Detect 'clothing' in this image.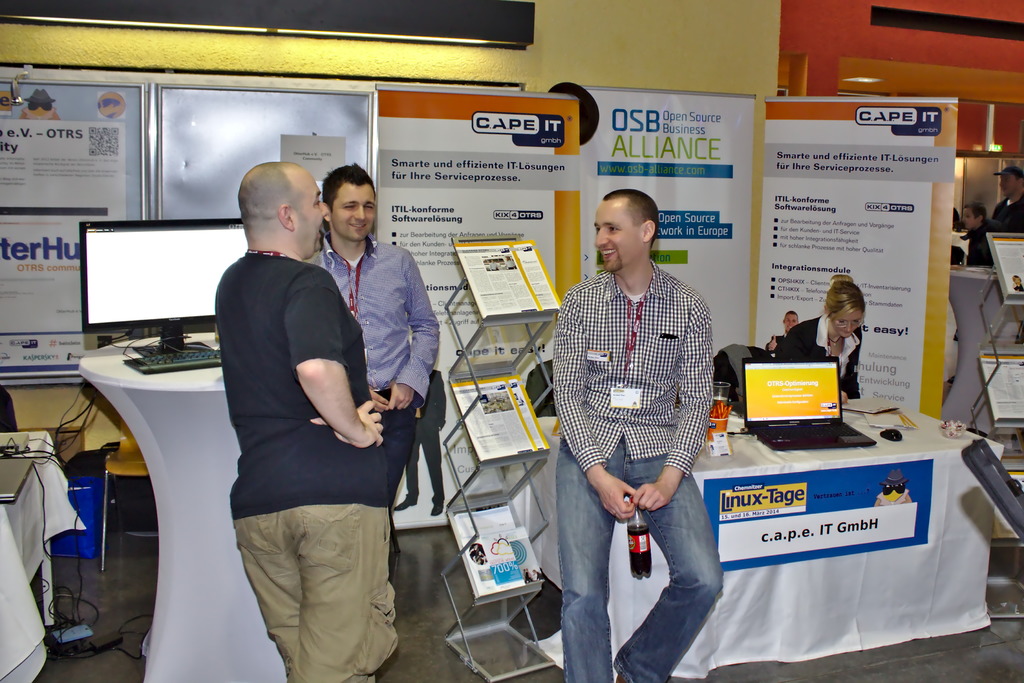
Detection: select_region(527, 570, 532, 580).
